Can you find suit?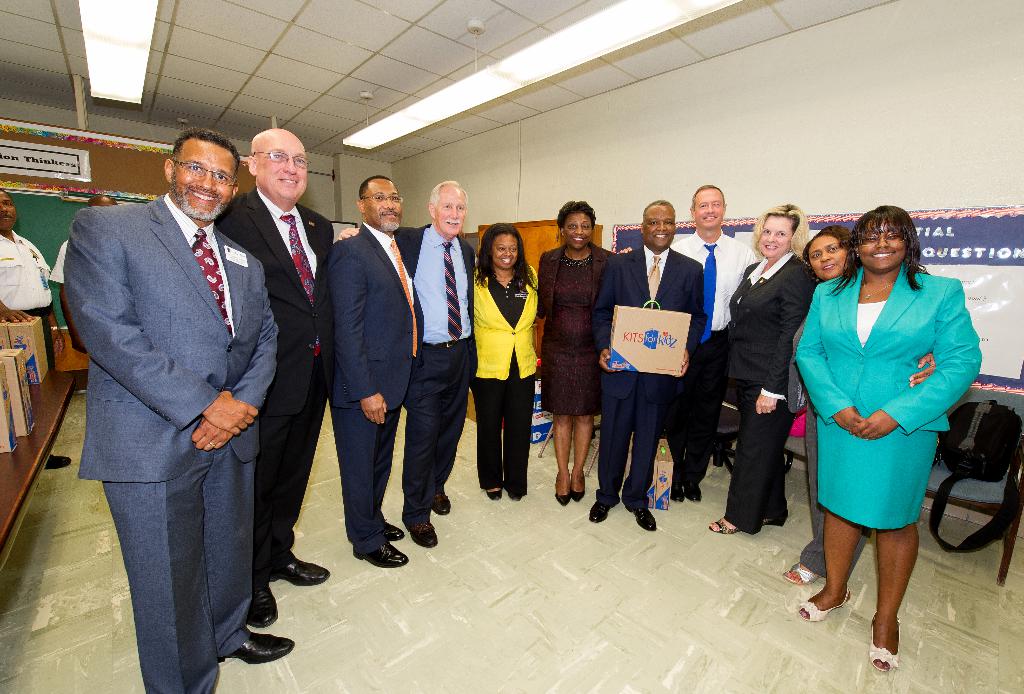
Yes, bounding box: (726,254,825,530).
